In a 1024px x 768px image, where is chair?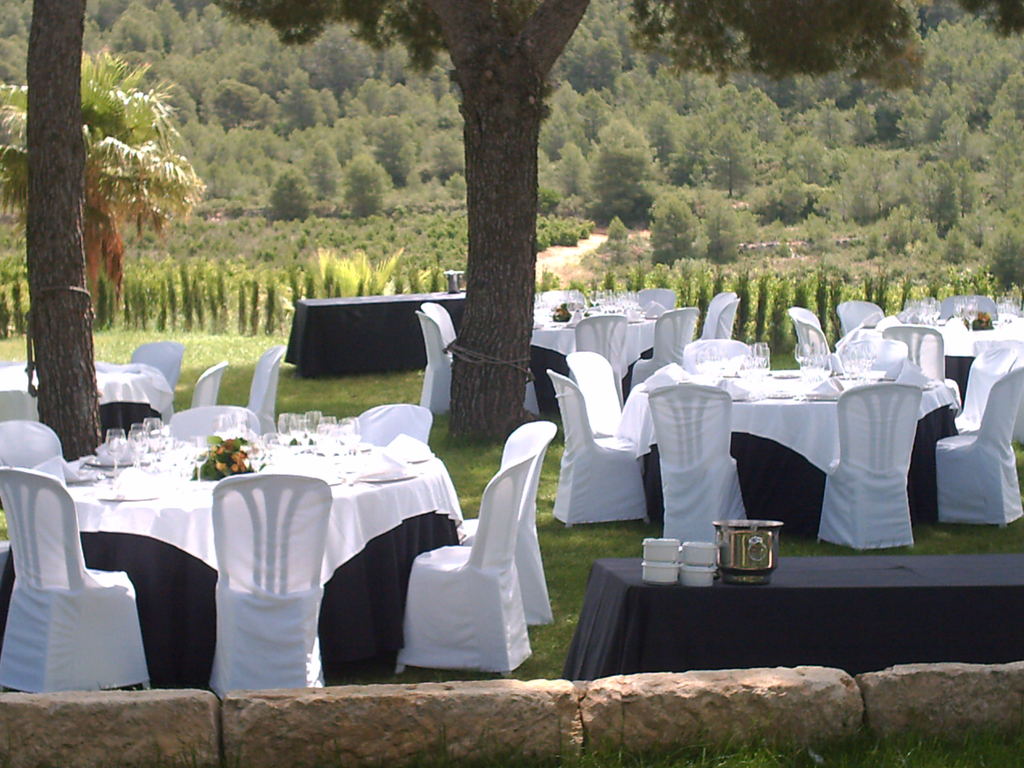
{"left": 356, "top": 404, "right": 432, "bottom": 442}.
